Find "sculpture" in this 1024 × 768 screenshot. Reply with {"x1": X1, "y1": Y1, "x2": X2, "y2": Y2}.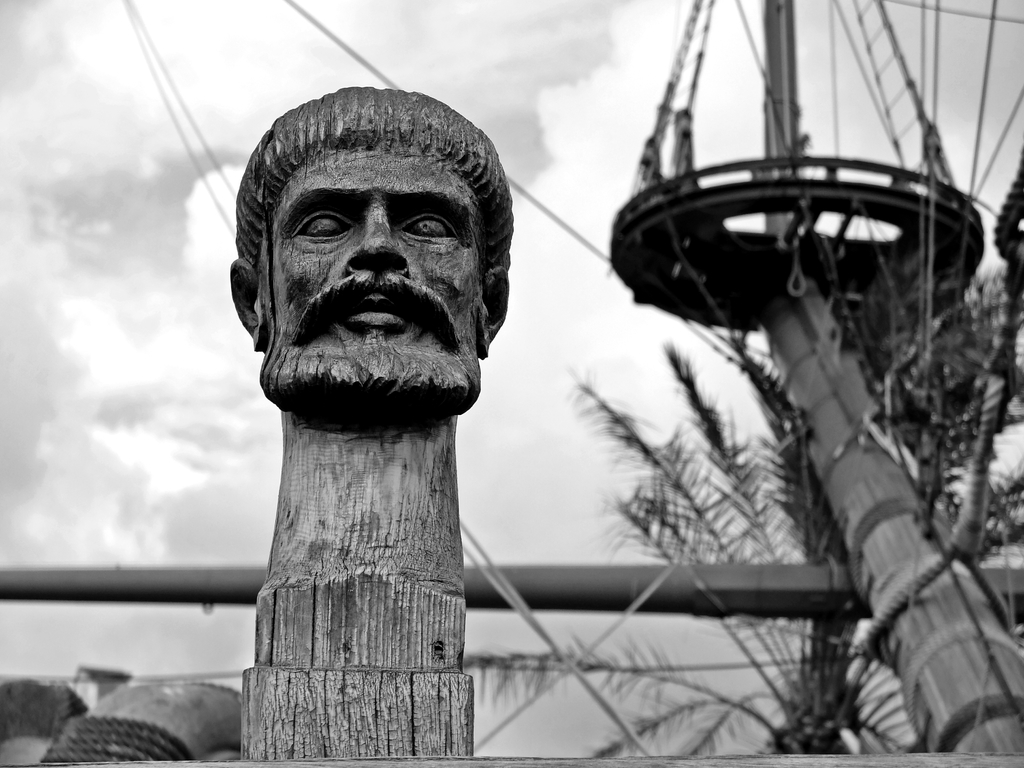
{"x1": 235, "y1": 83, "x2": 513, "y2": 766}.
